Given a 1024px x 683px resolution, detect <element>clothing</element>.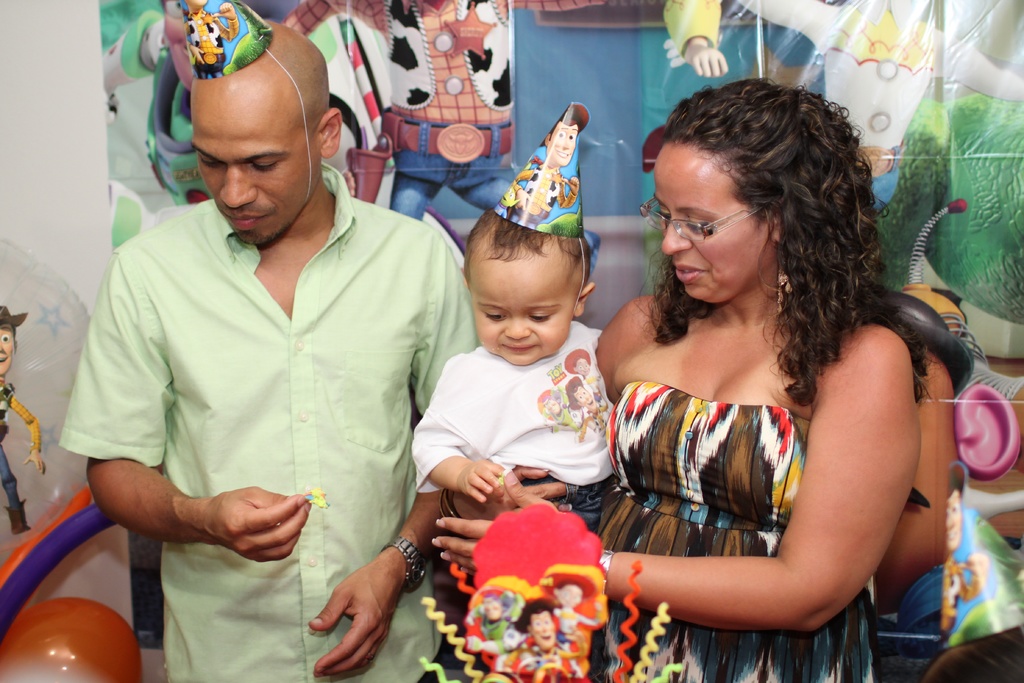
61, 72, 461, 682.
